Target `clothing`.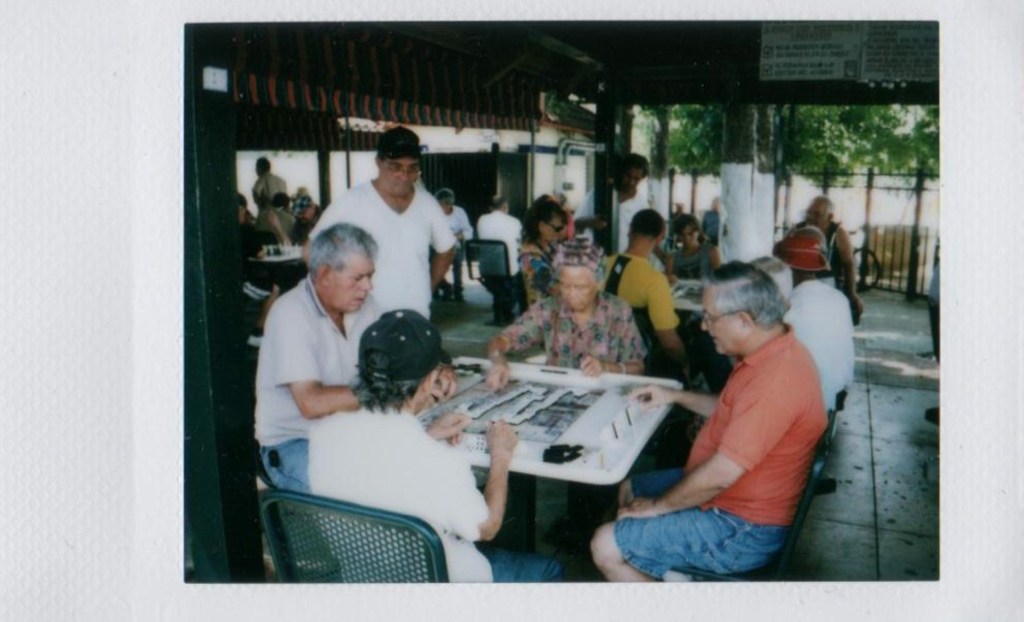
Target region: <bbox>251, 175, 286, 209</bbox>.
